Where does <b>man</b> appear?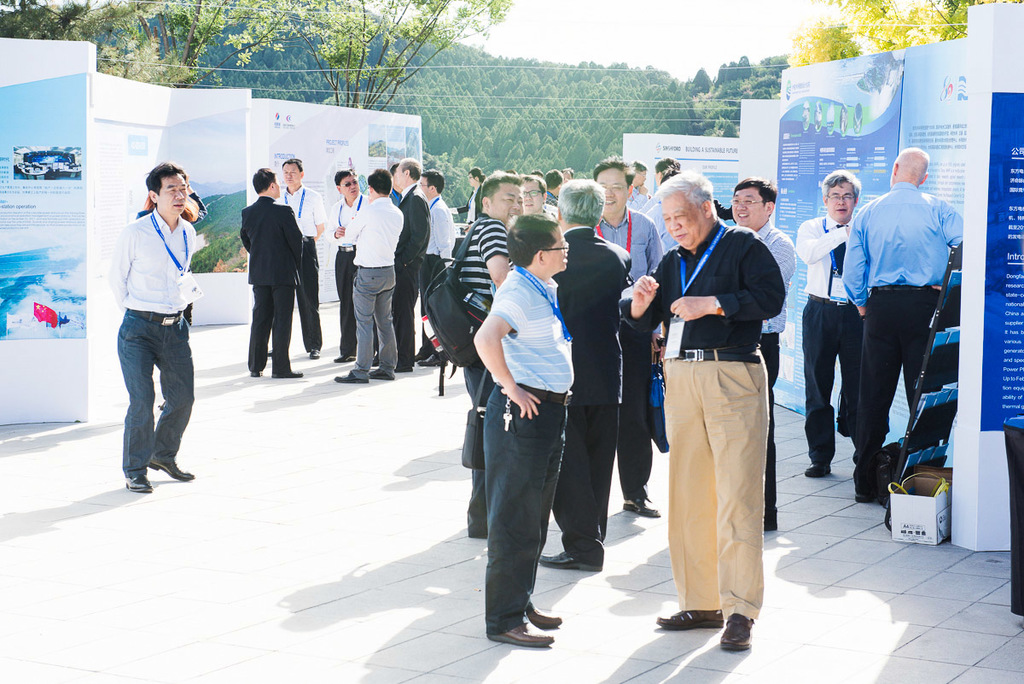
Appears at box=[728, 177, 794, 530].
